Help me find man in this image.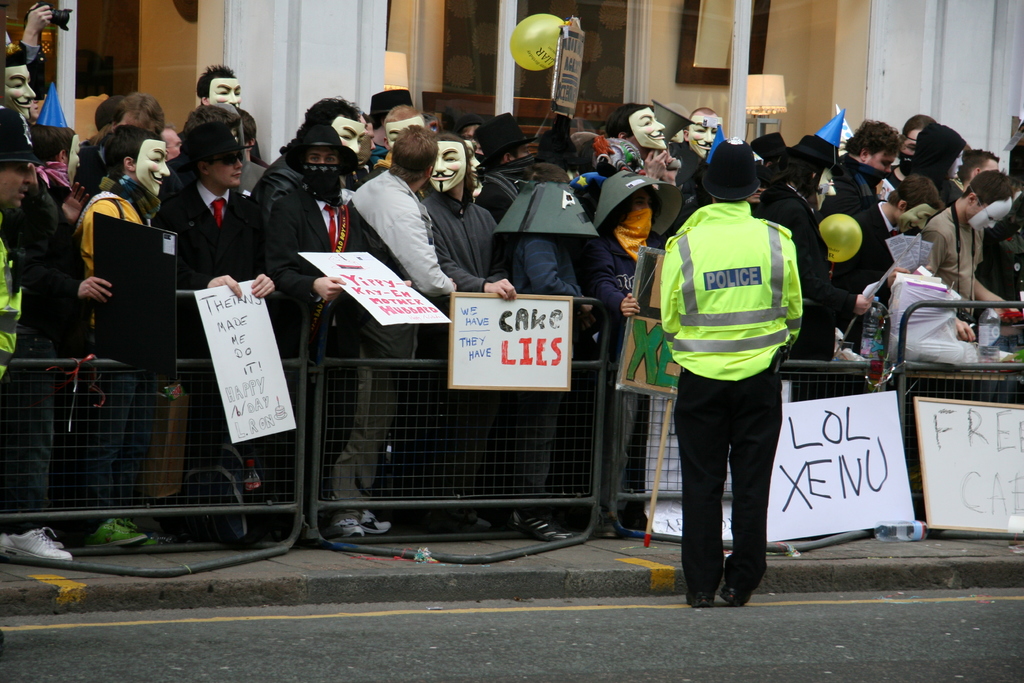
Found it: x1=4, y1=0, x2=52, y2=68.
